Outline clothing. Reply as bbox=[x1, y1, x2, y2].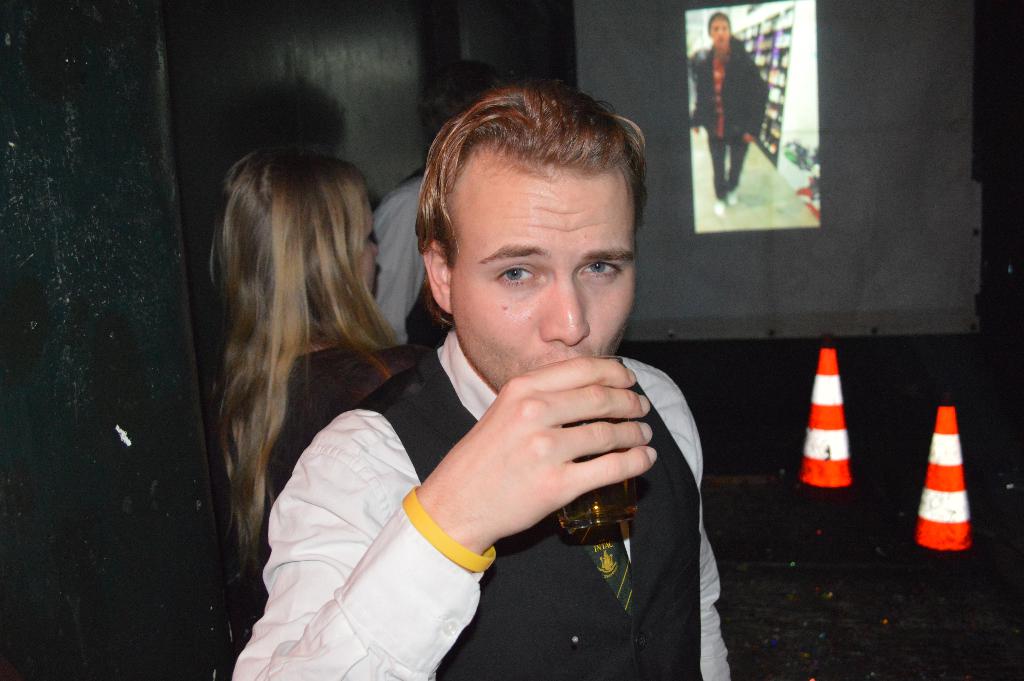
bbox=[269, 334, 387, 500].
